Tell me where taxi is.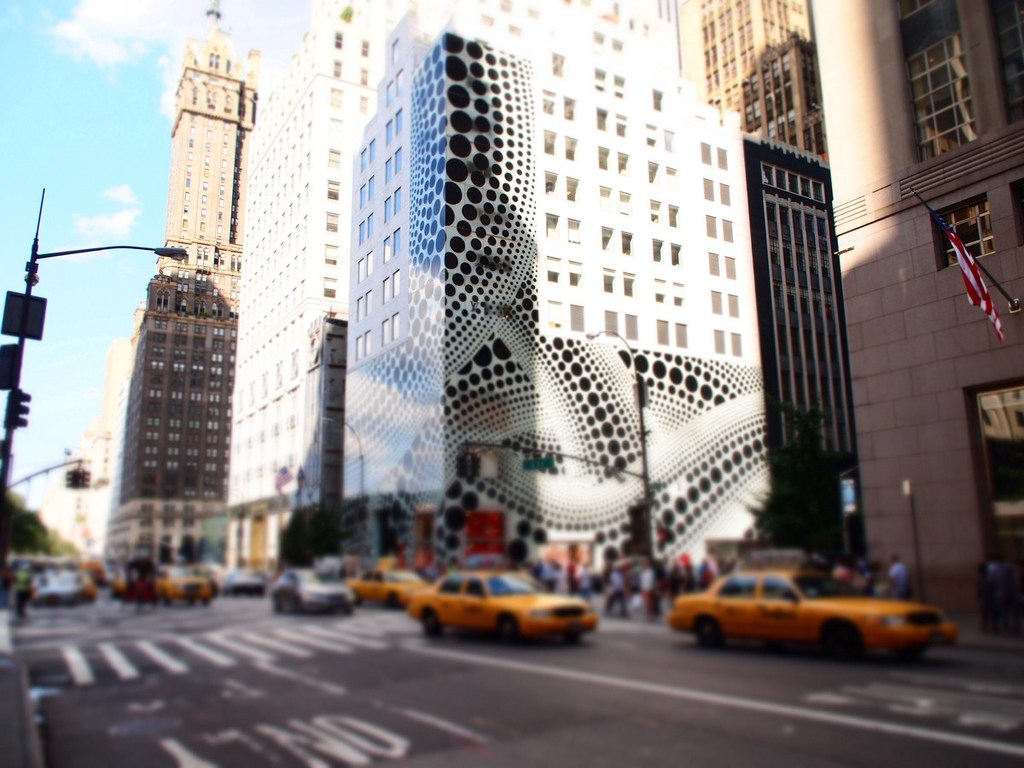
taxi is at 408:552:598:649.
